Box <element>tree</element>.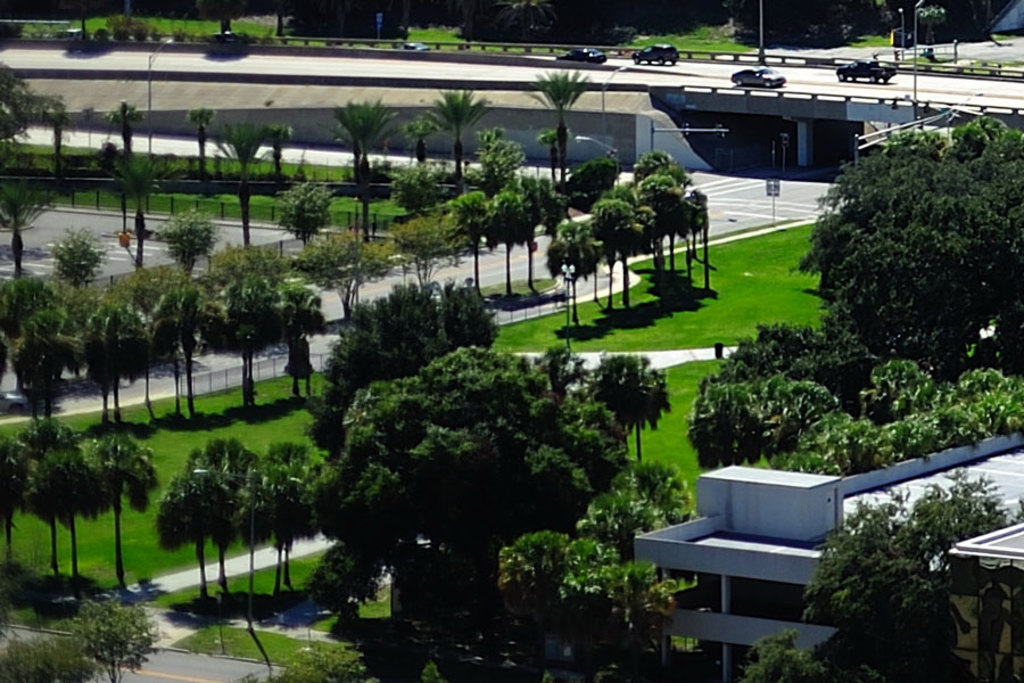
left=160, top=206, right=216, bottom=273.
